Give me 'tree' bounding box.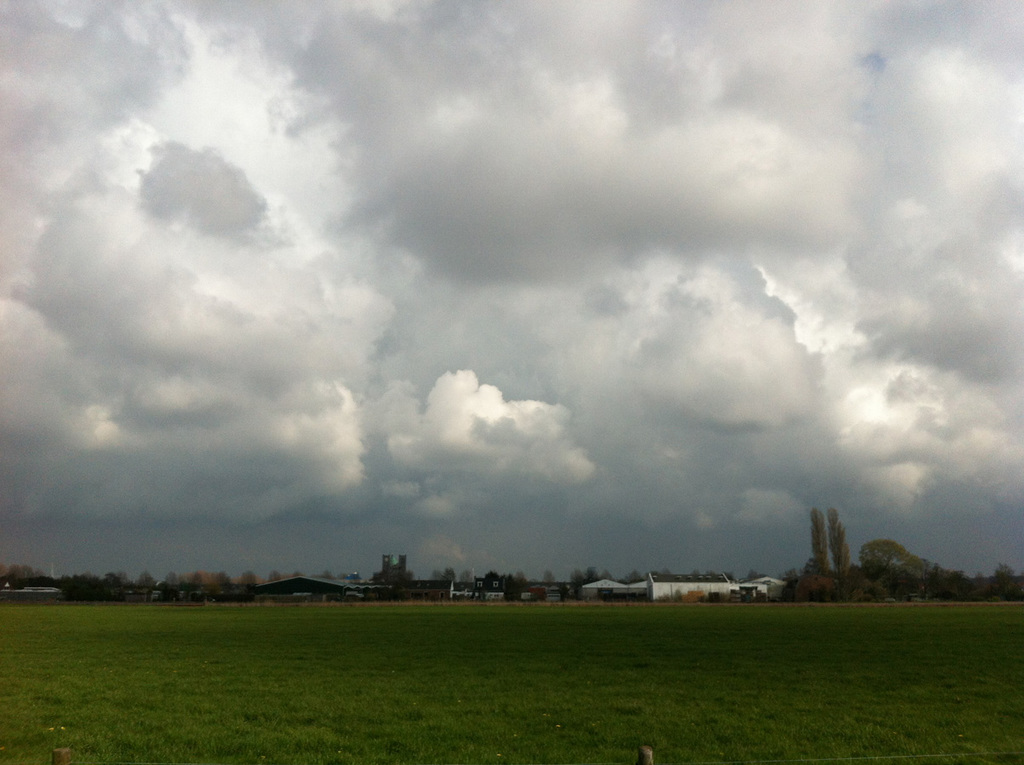
[429,558,476,587].
